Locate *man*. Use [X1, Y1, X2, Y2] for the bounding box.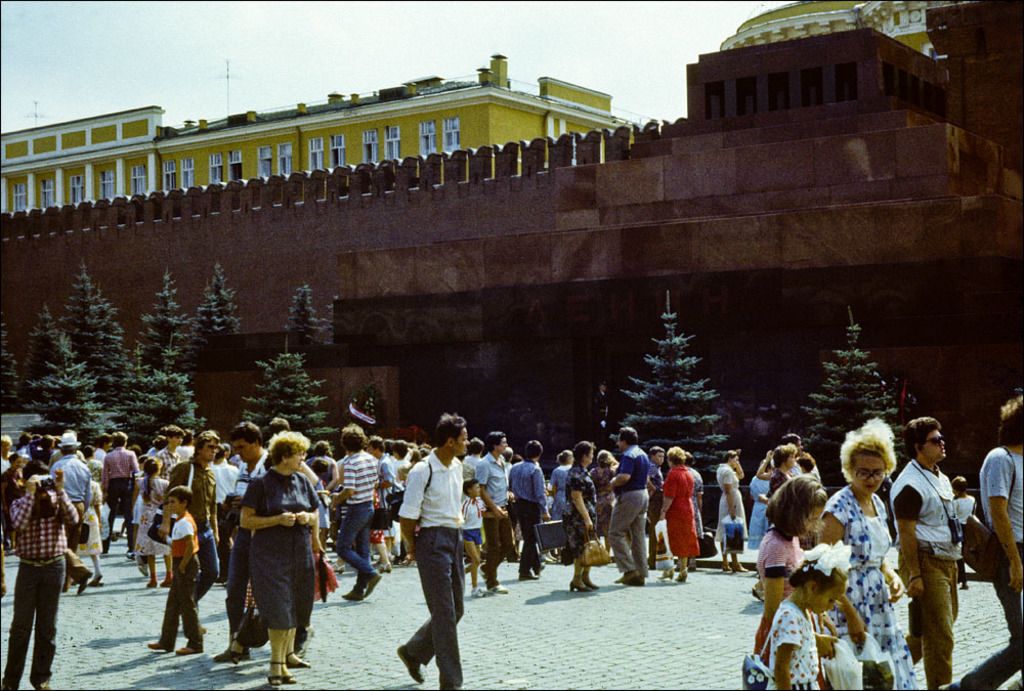
[154, 428, 189, 504].
